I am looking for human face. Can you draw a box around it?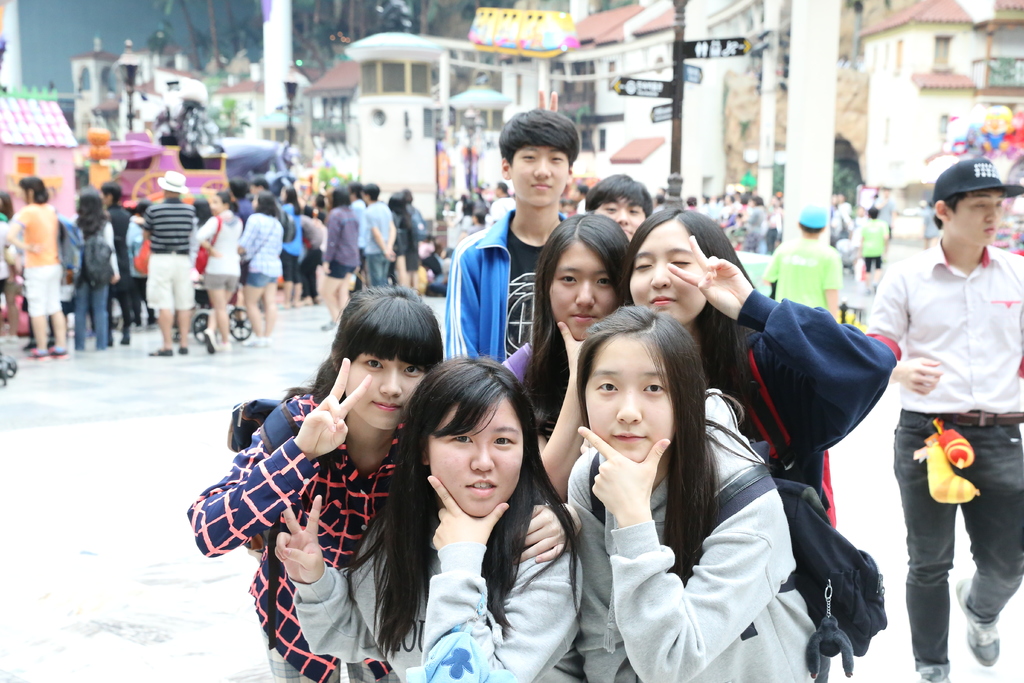
Sure, the bounding box is <region>948, 188, 1005, 249</region>.
